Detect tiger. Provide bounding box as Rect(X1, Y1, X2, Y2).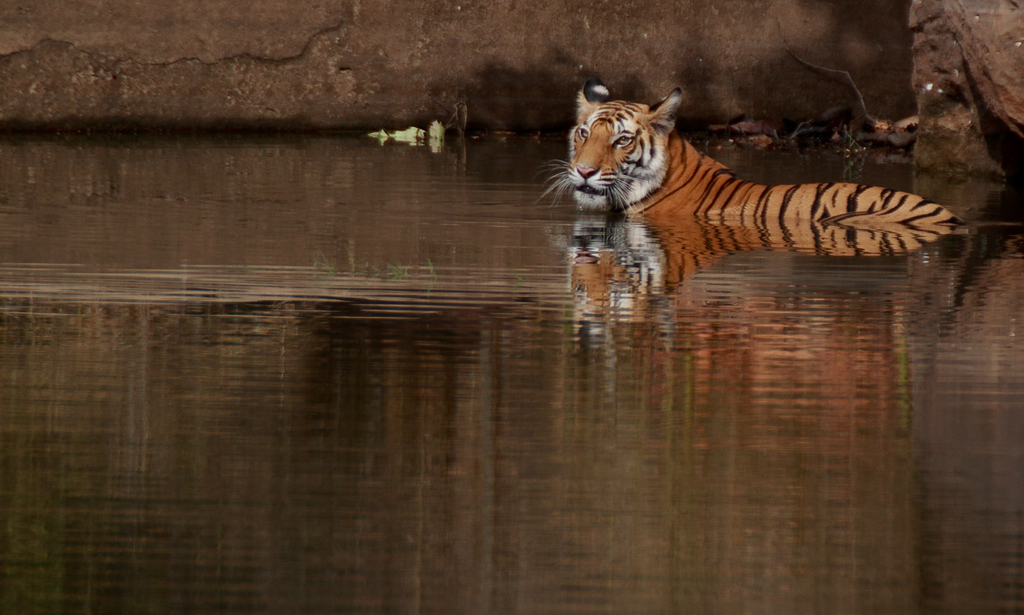
Rect(534, 72, 964, 226).
